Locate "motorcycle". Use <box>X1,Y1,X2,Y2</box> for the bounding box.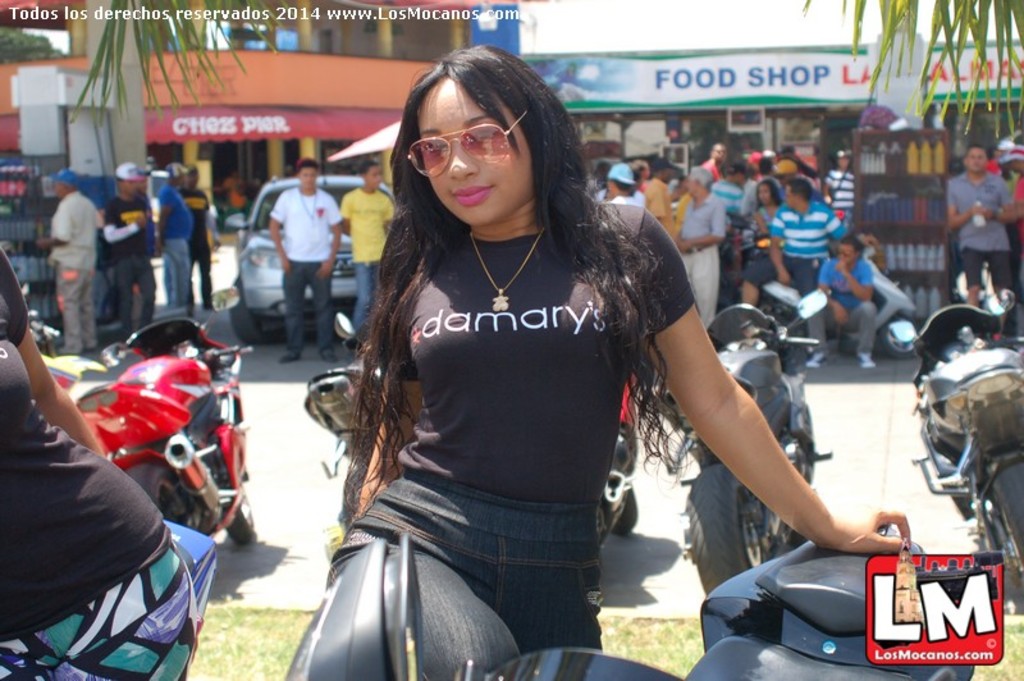
<box>890,288,1023,584</box>.
